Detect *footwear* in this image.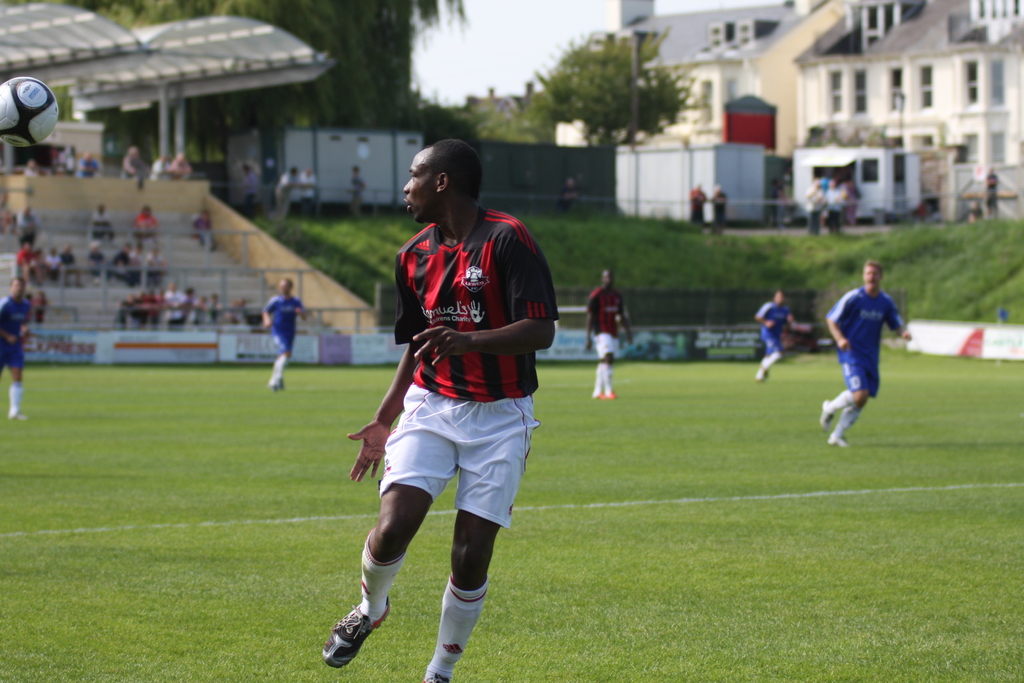
Detection: detection(828, 434, 851, 447).
